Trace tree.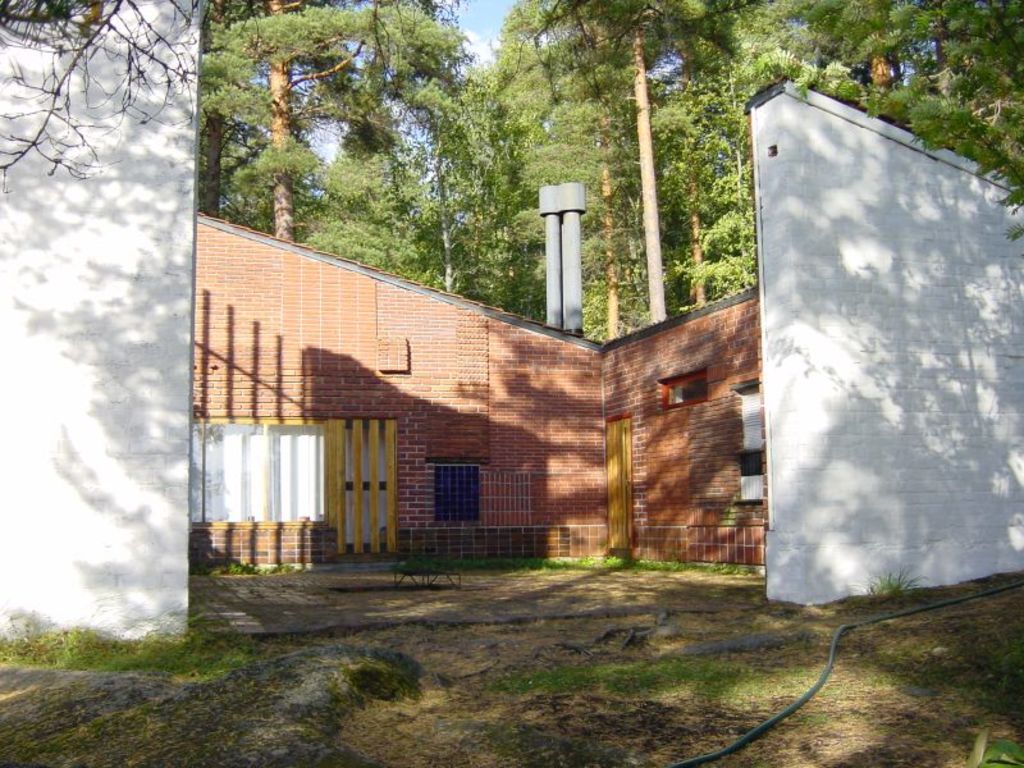
Traced to (left=0, top=0, right=229, bottom=200).
